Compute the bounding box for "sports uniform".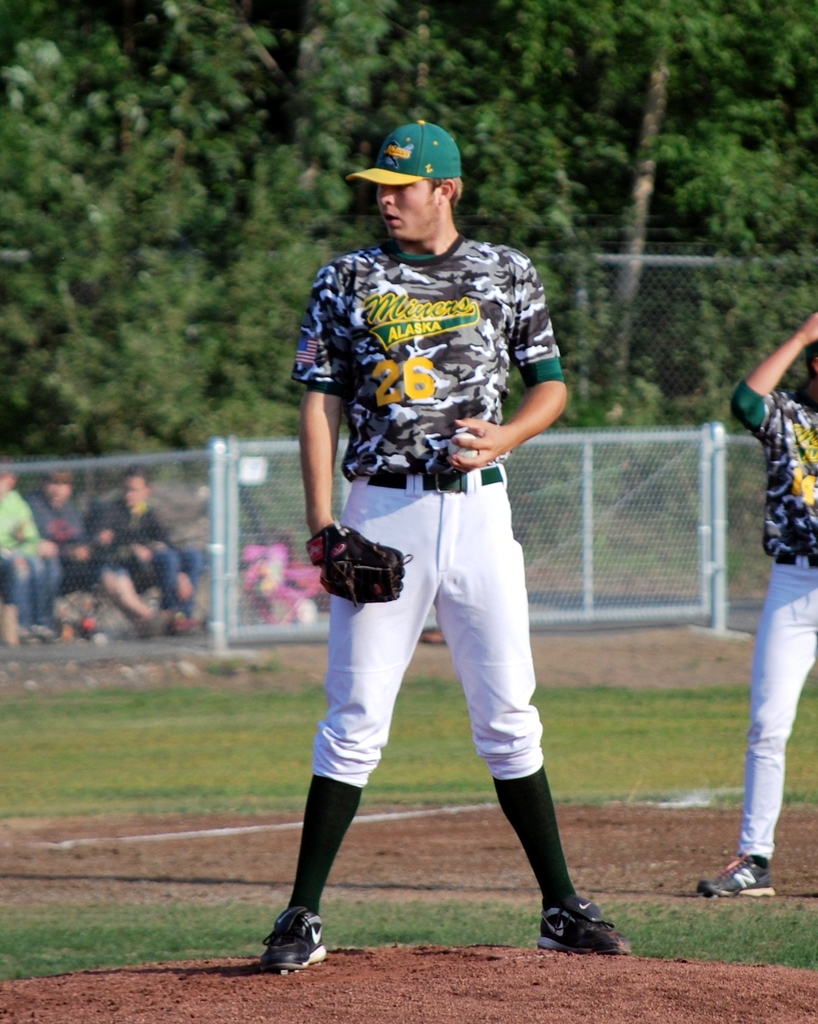
{"left": 723, "top": 385, "right": 817, "bottom": 863}.
